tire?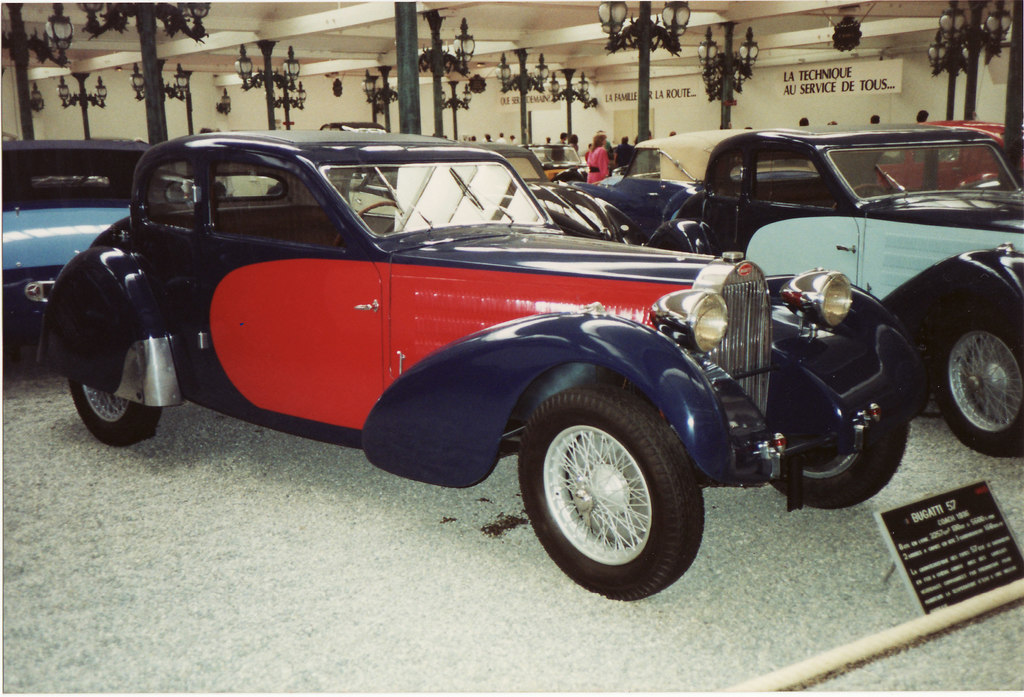
{"left": 765, "top": 427, "right": 911, "bottom": 509}
